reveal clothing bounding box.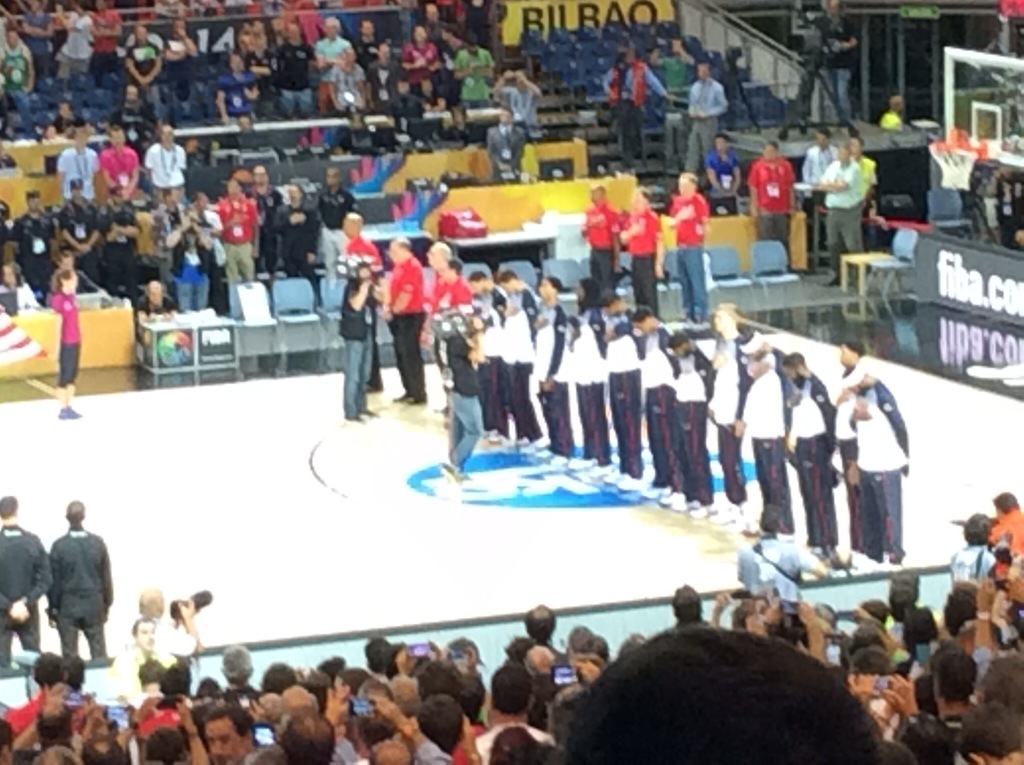
Revealed: <region>687, 127, 719, 174</region>.
